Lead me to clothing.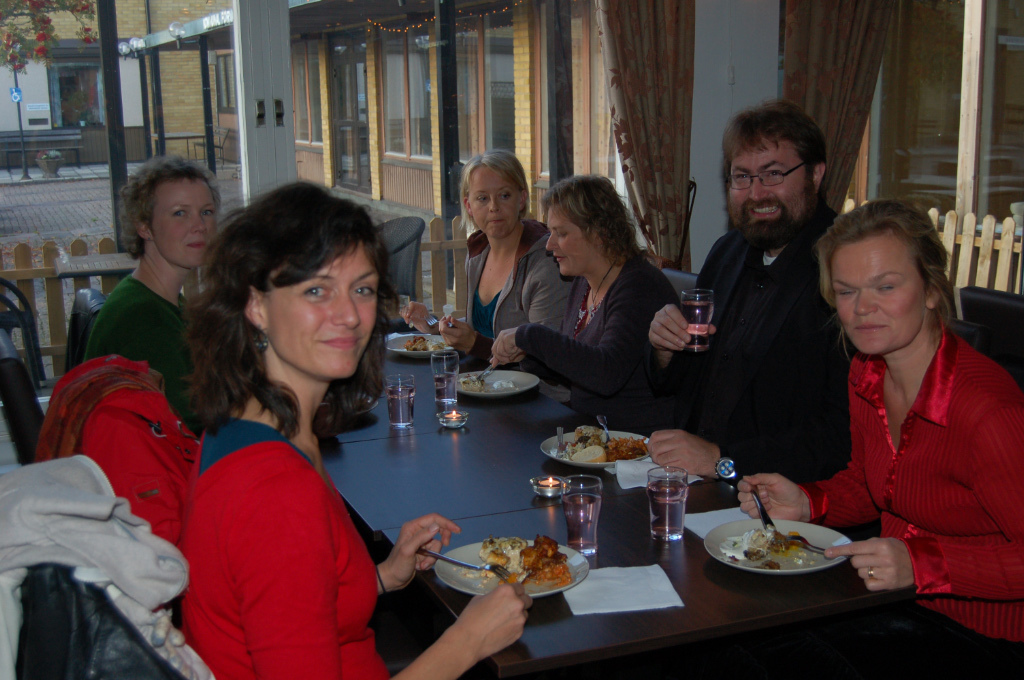
Lead to Rect(82, 272, 195, 430).
